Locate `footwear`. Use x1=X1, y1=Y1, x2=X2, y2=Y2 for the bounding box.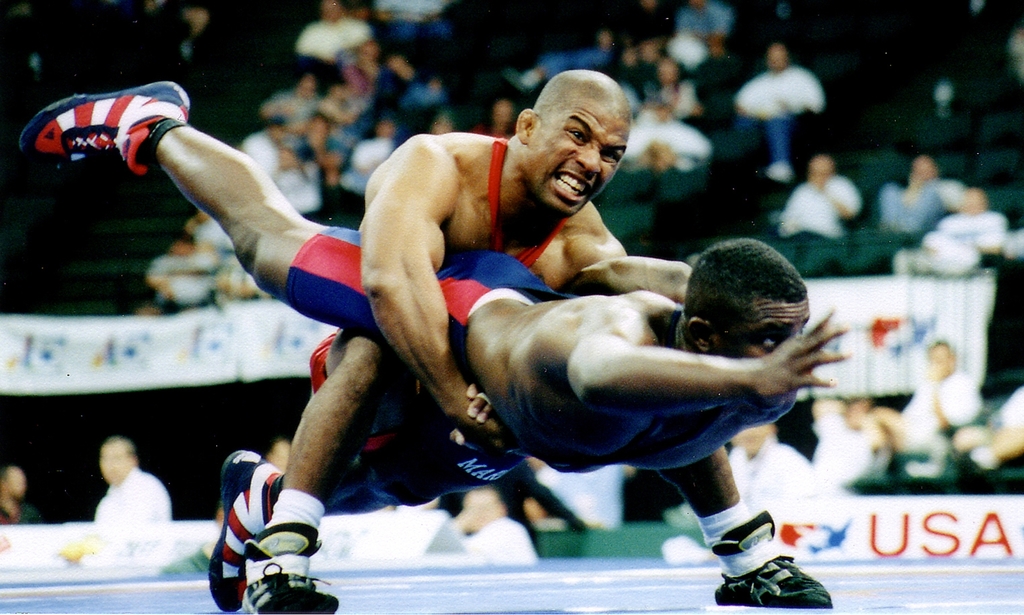
x1=710, y1=505, x2=835, y2=614.
